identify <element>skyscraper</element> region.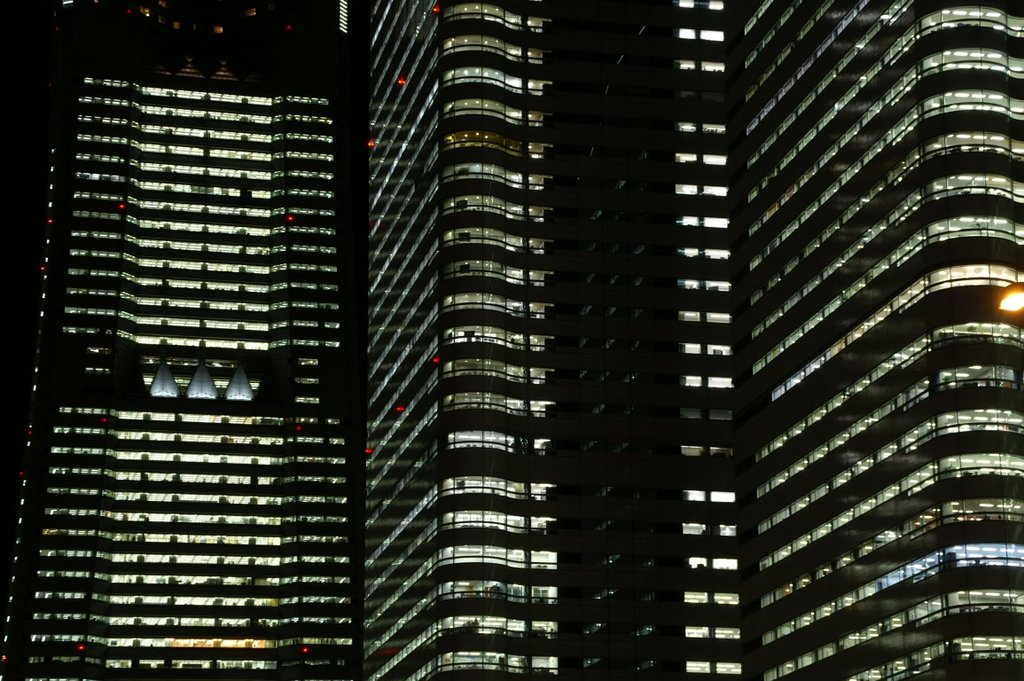
Region: [362, 0, 1023, 680].
